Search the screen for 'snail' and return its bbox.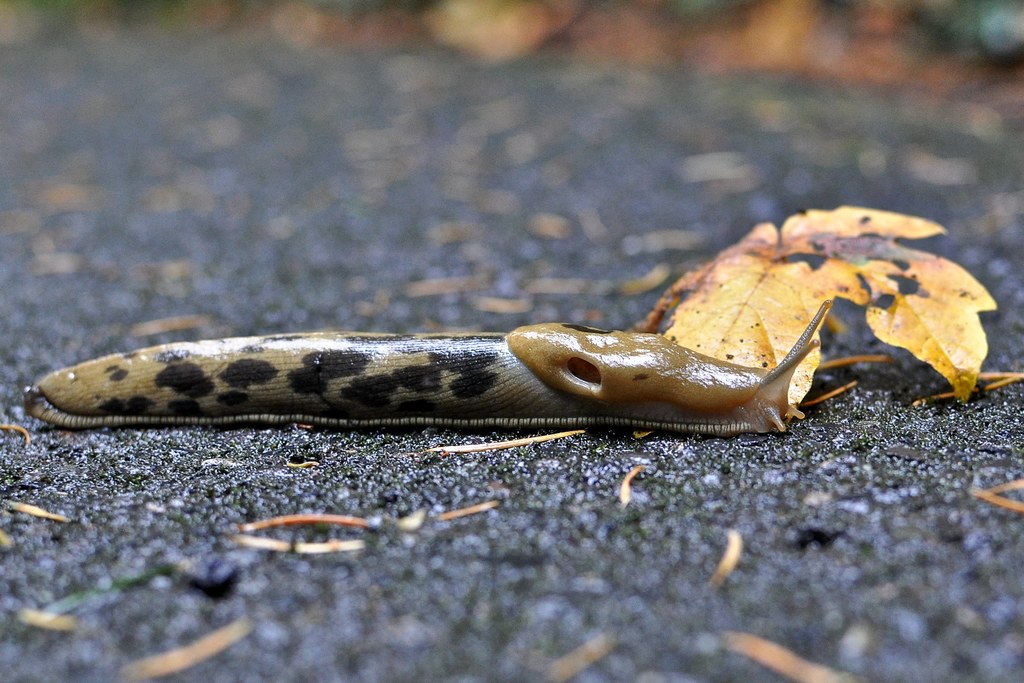
Found: bbox(26, 293, 835, 424).
